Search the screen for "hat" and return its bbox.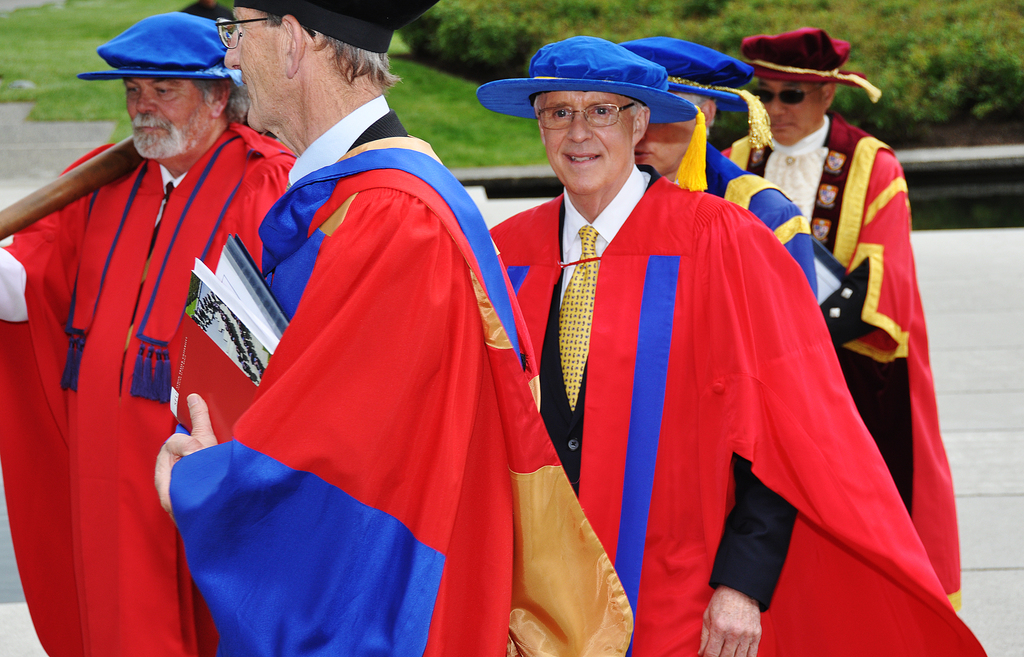
Found: rect(79, 12, 243, 84).
